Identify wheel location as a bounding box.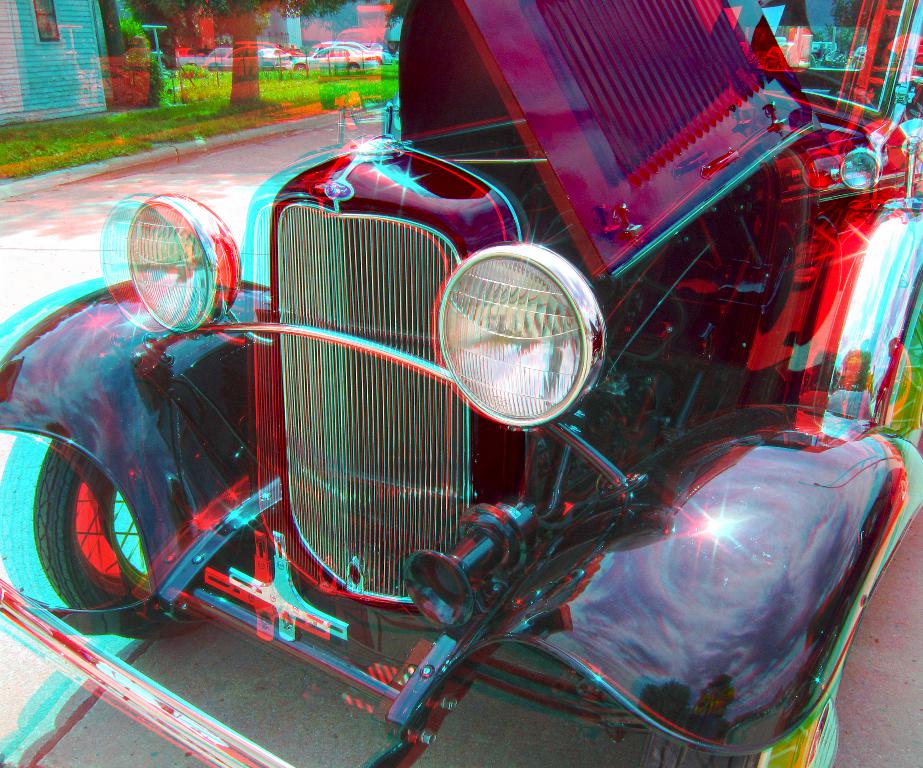
<region>27, 455, 157, 618</region>.
